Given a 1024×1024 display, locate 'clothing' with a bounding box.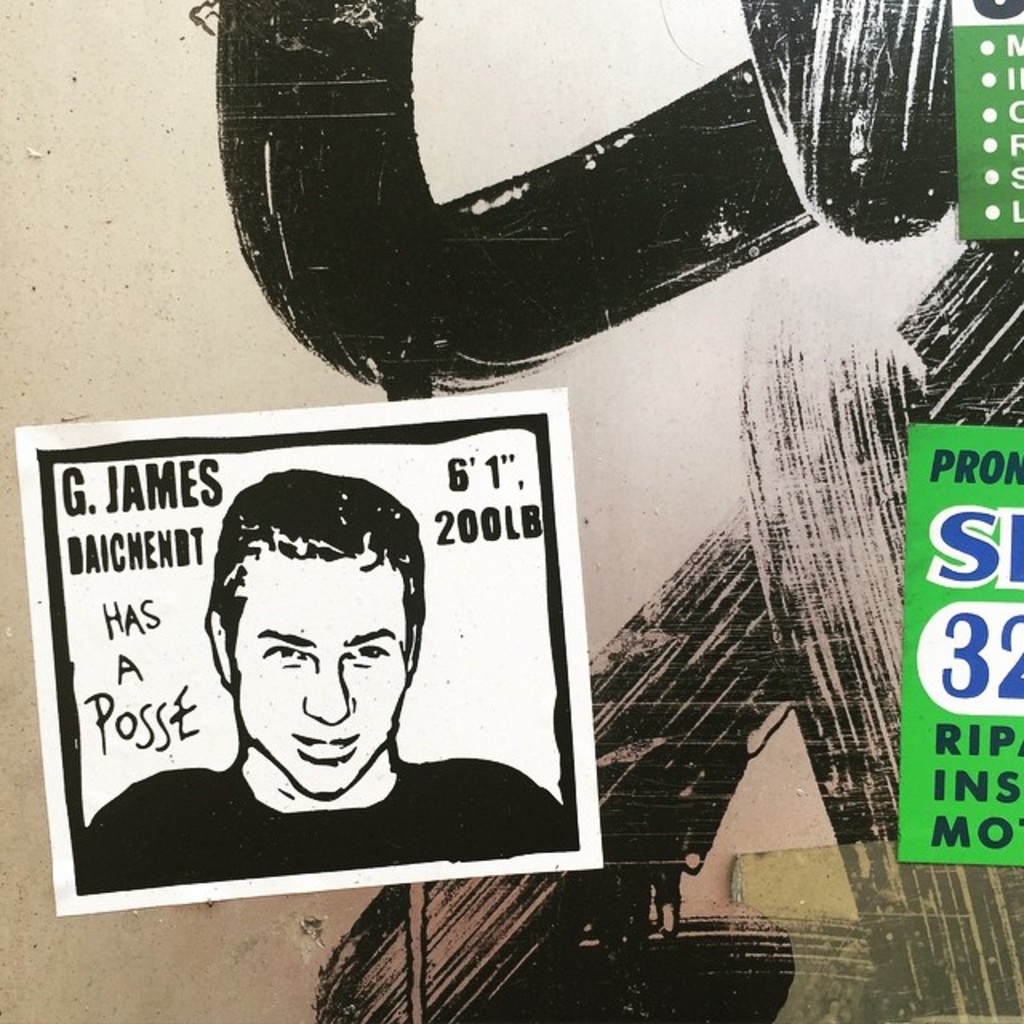
Located: region(83, 758, 573, 894).
